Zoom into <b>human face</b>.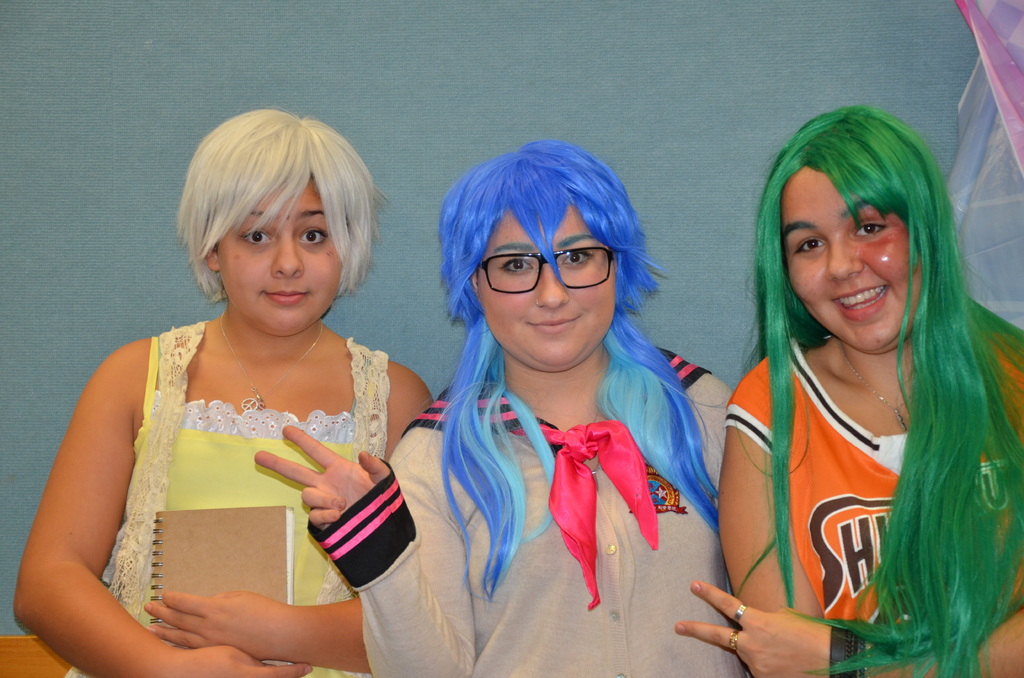
Zoom target: [x1=474, y1=216, x2=618, y2=375].
